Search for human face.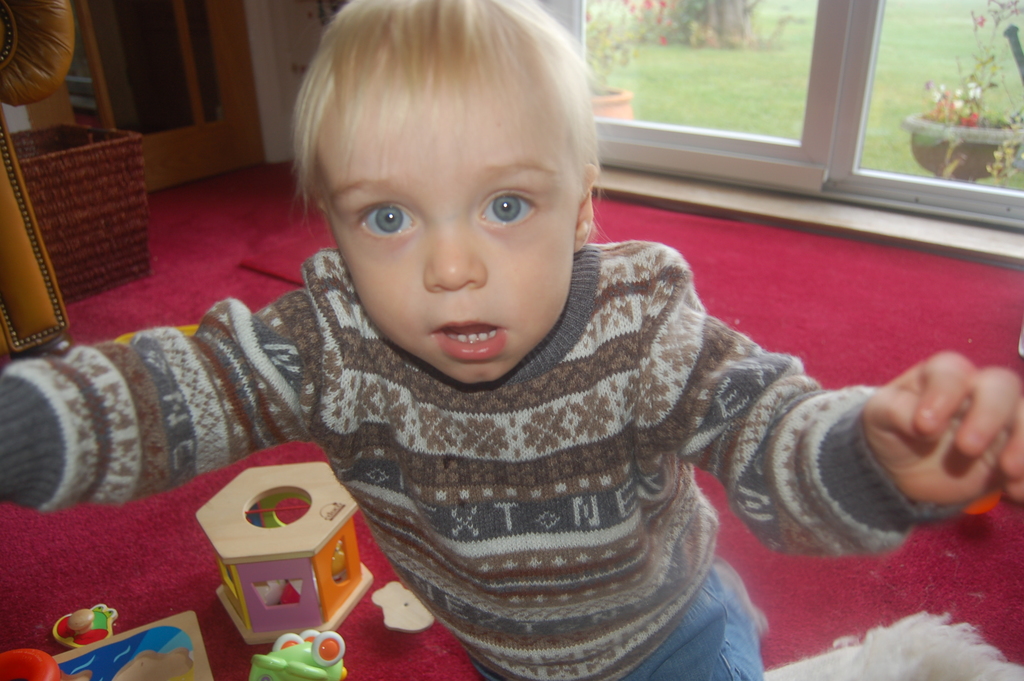
Found at 315,78,580,383.
